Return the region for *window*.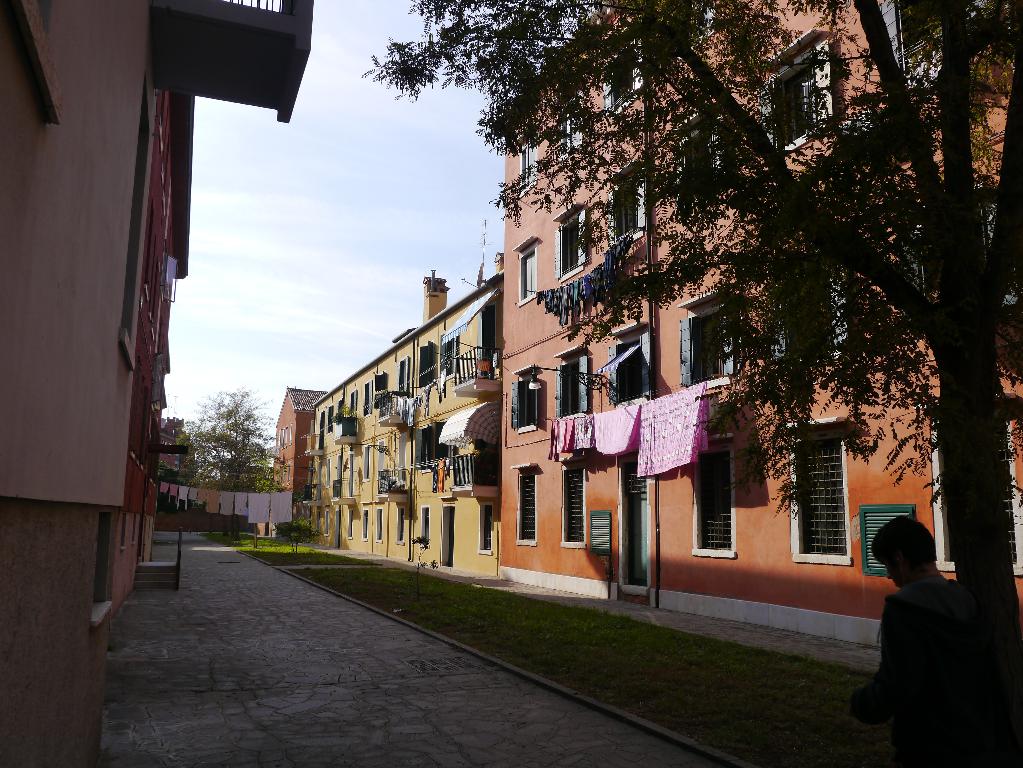
[514, 475, 538, 544].
